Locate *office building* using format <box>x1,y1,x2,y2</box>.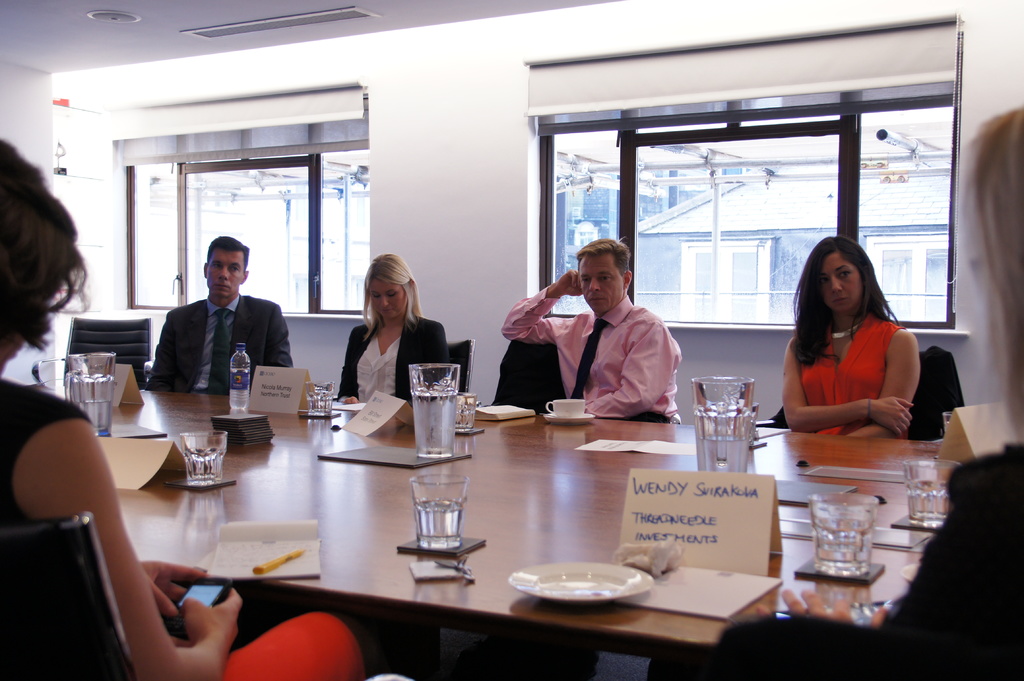
<box>28,18,1023,665</box>.
